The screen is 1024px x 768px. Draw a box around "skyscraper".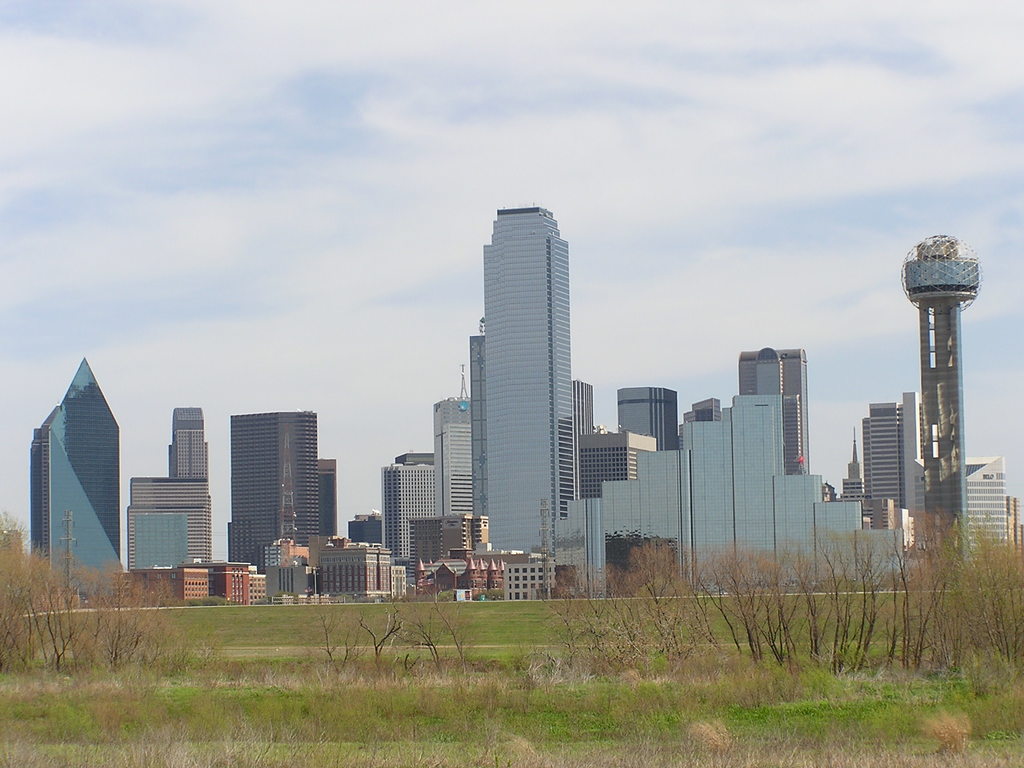
481 204 573 556.
